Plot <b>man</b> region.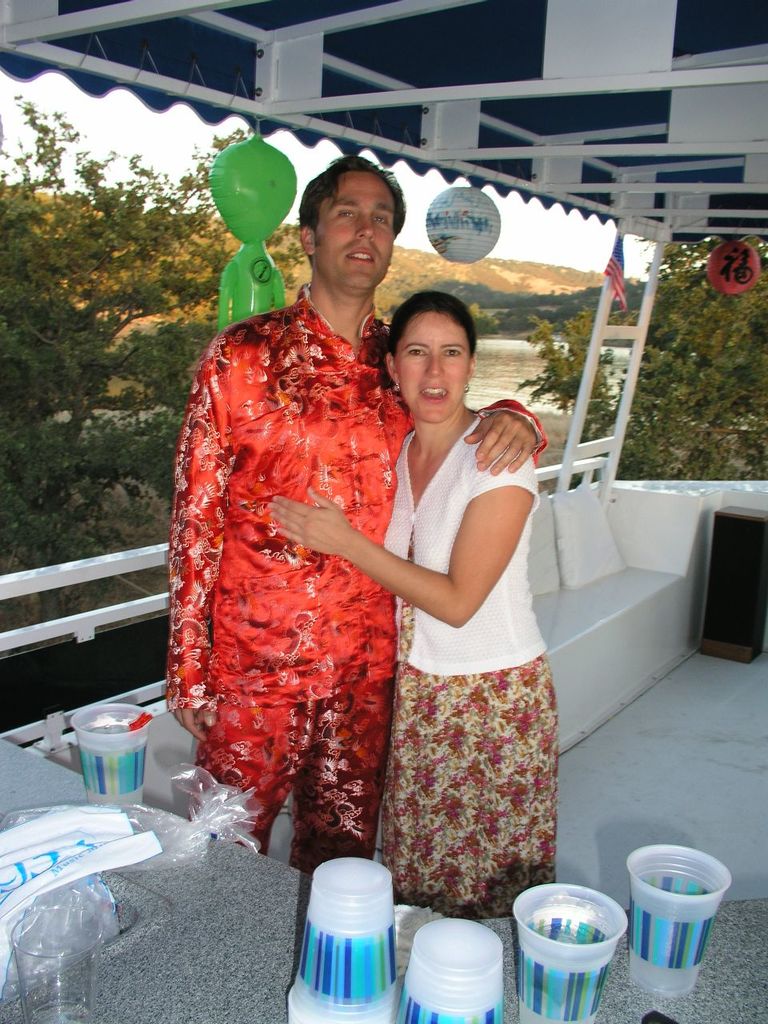
Plotted at Rect(155, 186, 606, 951).
